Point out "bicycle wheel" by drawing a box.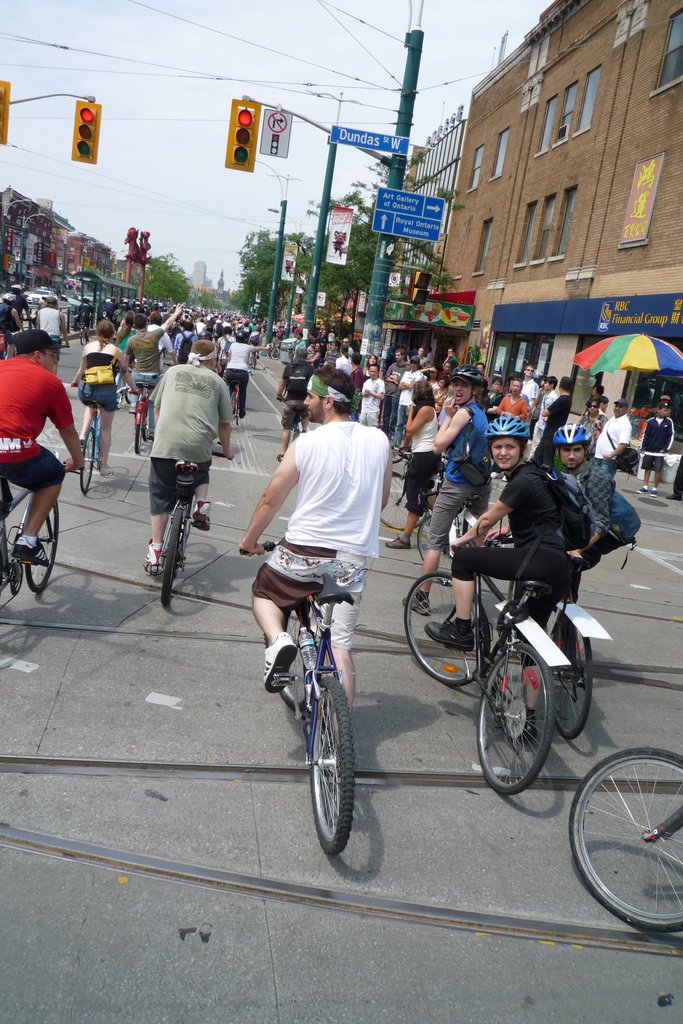
l=475, t=644, r=556, b=796.
